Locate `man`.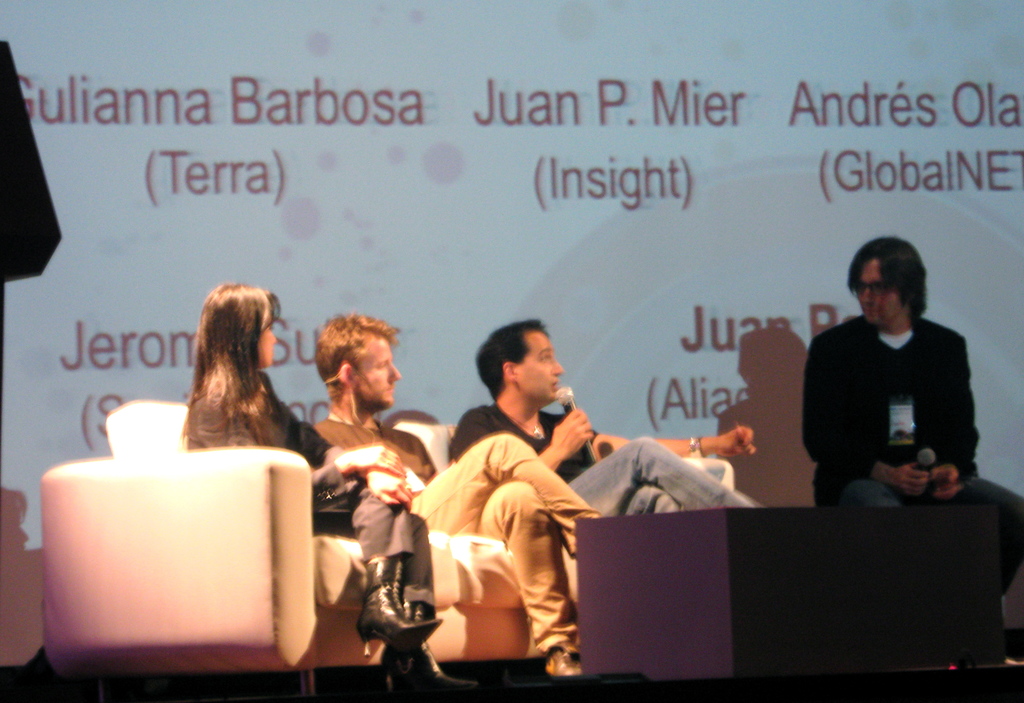
Bounding box: select_region(440, 319, 771, 523).
